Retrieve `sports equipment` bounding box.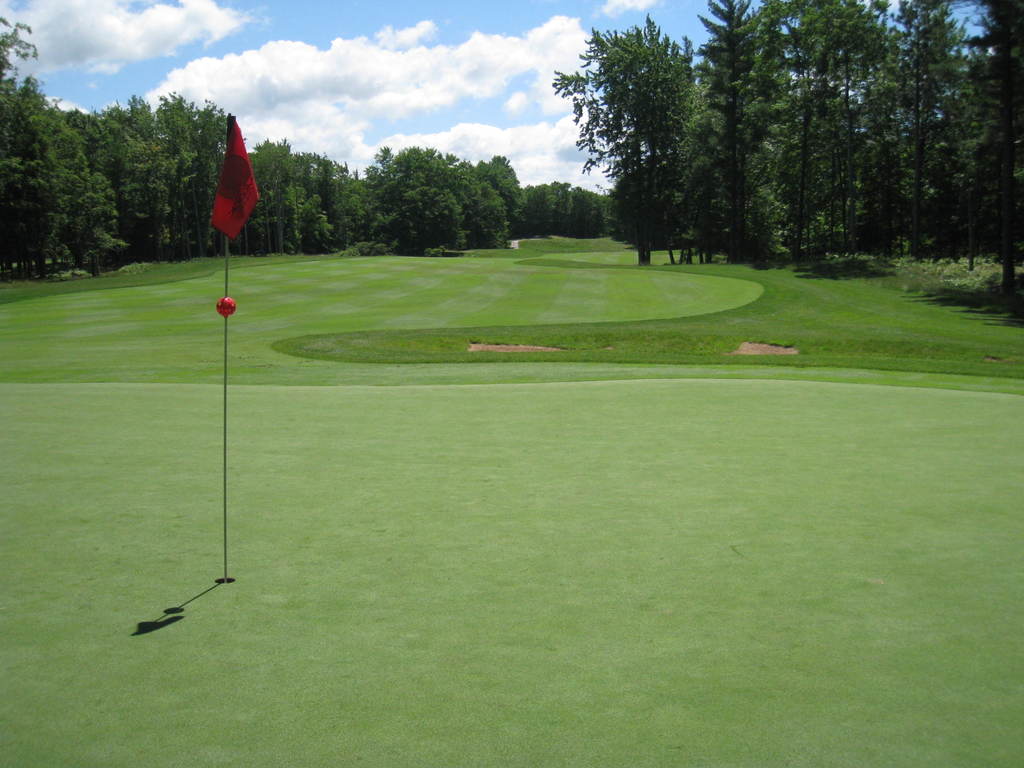
Bounding box: select_region(207, 114, 260, 580).
